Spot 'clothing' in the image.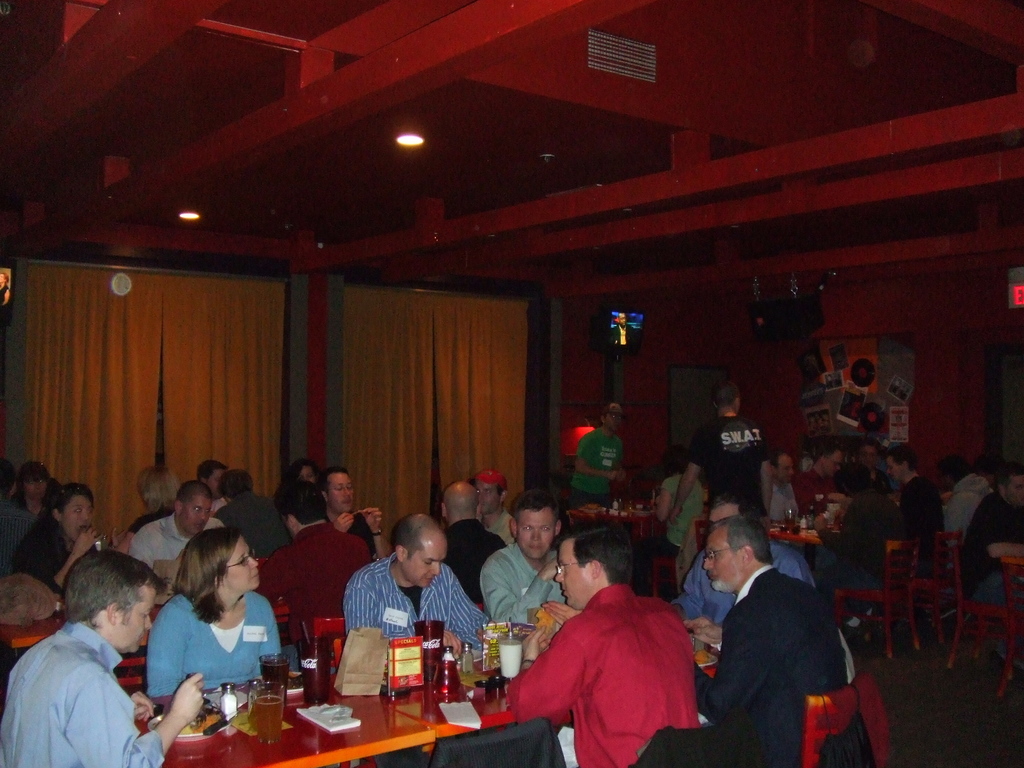
'clothing' found at 17:516:74:593.
